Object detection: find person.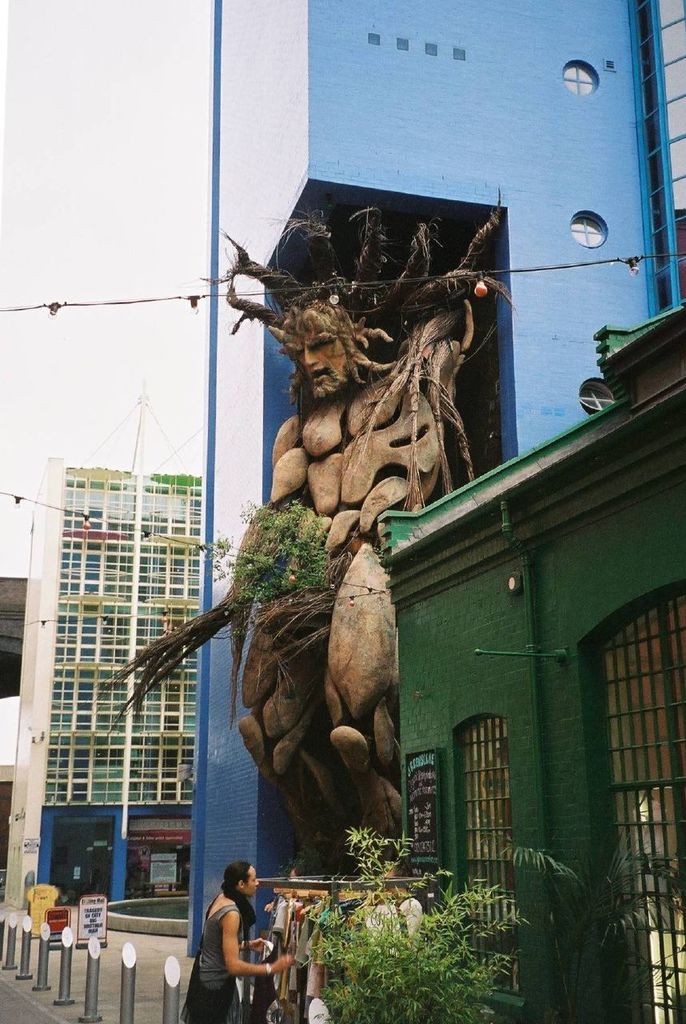
select_region(183, 858, 290, 1023).
